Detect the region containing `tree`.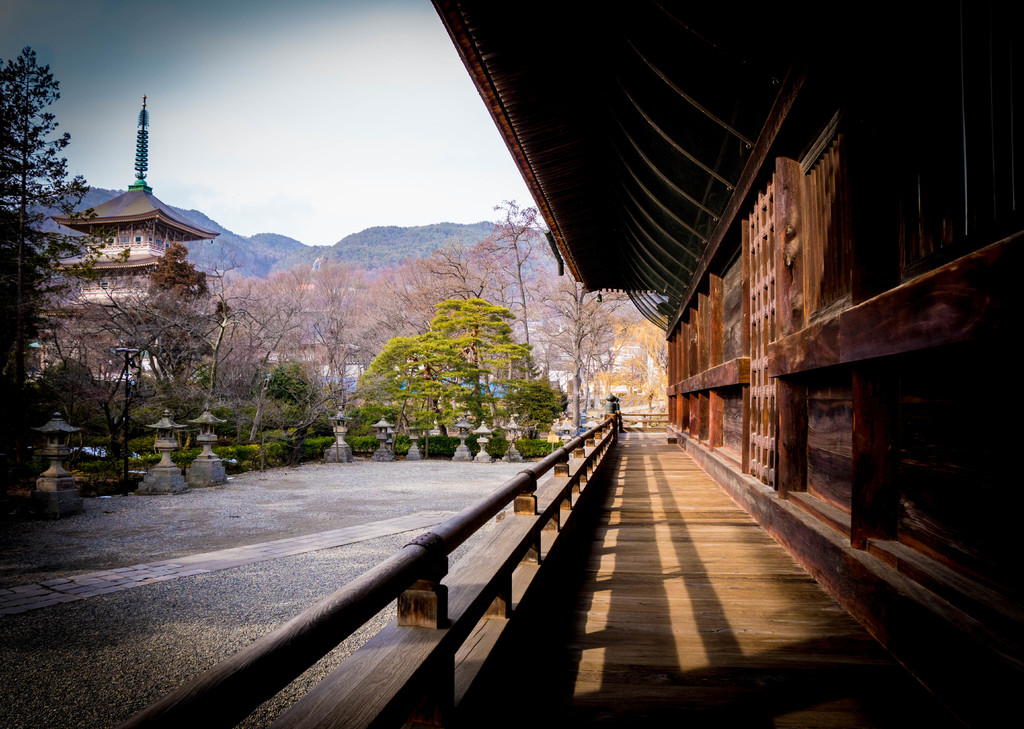
[left=463, top=196, right=555, bottom=382].
